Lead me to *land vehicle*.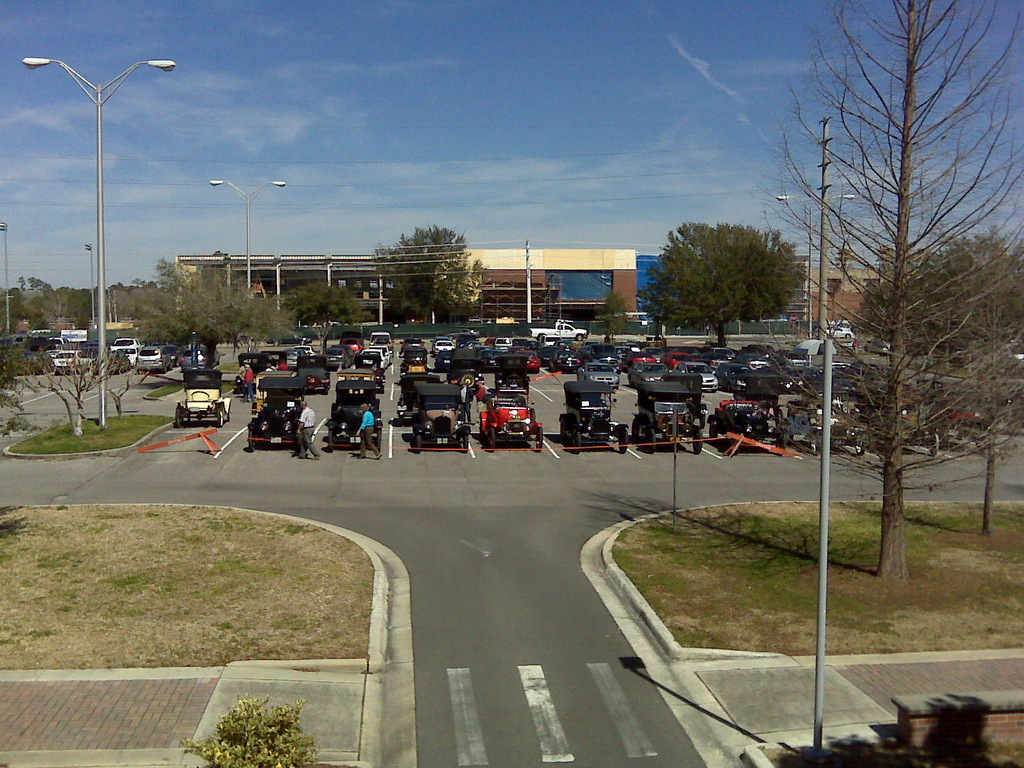
Lead to BBox(548, 349, 583, 372).
